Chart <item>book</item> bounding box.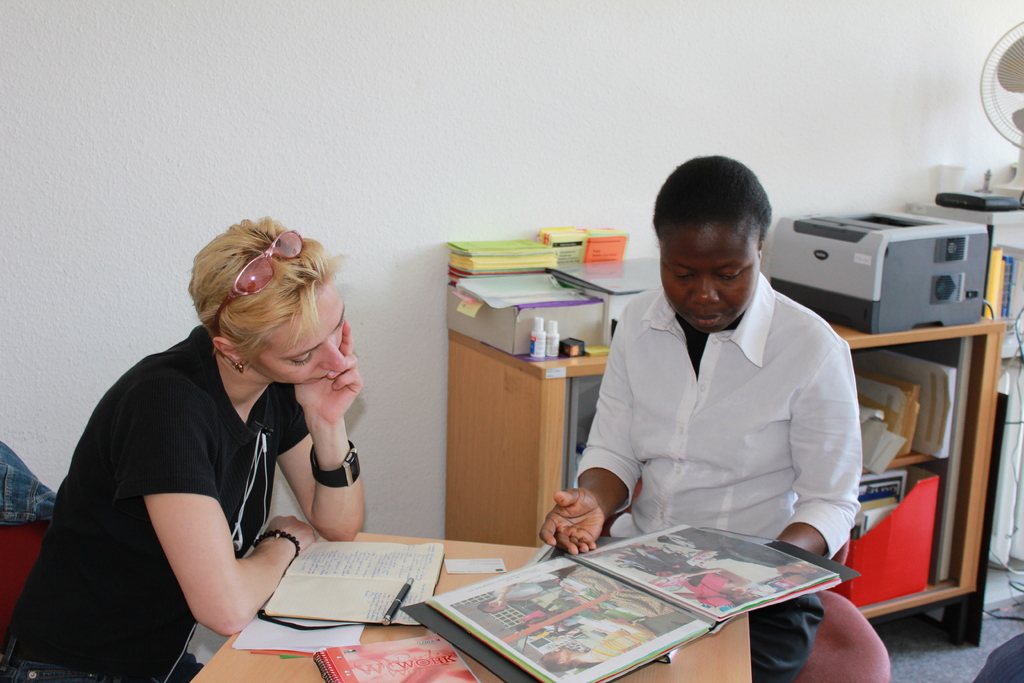
Charted: [left=331, top=513, right=885, bottom=677].
